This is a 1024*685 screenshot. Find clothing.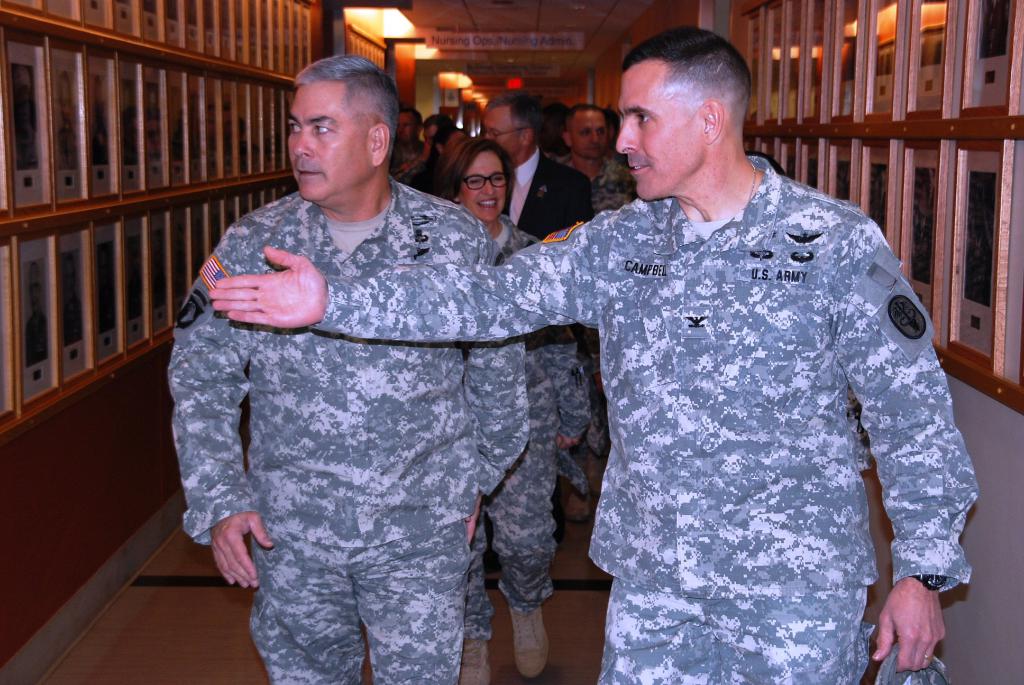
Bounding box: <region>315, 155, 977, 684</region>.
